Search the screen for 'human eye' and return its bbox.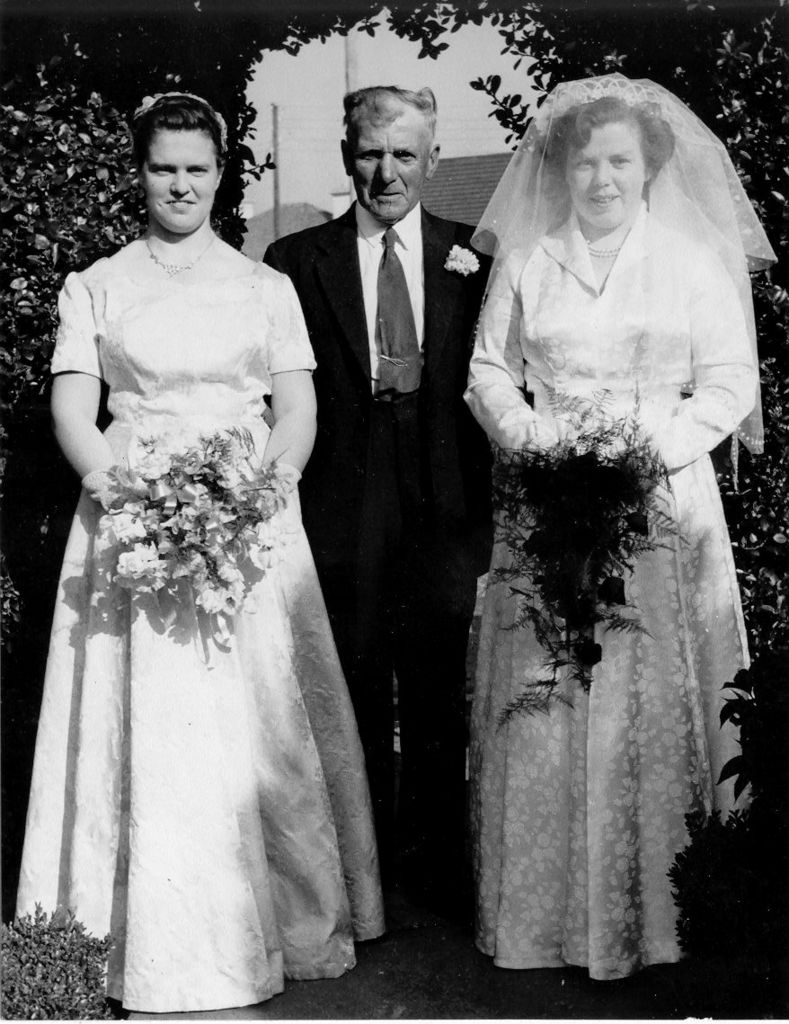
Found: <box>360,150,377,161</box>.
